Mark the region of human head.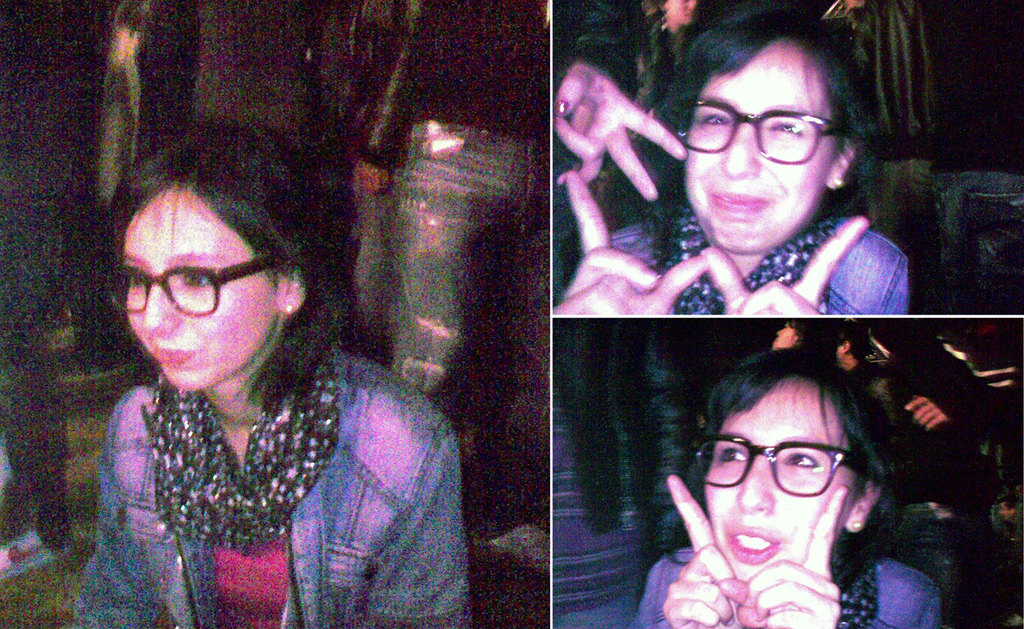
Region: [659,7,864,254].
